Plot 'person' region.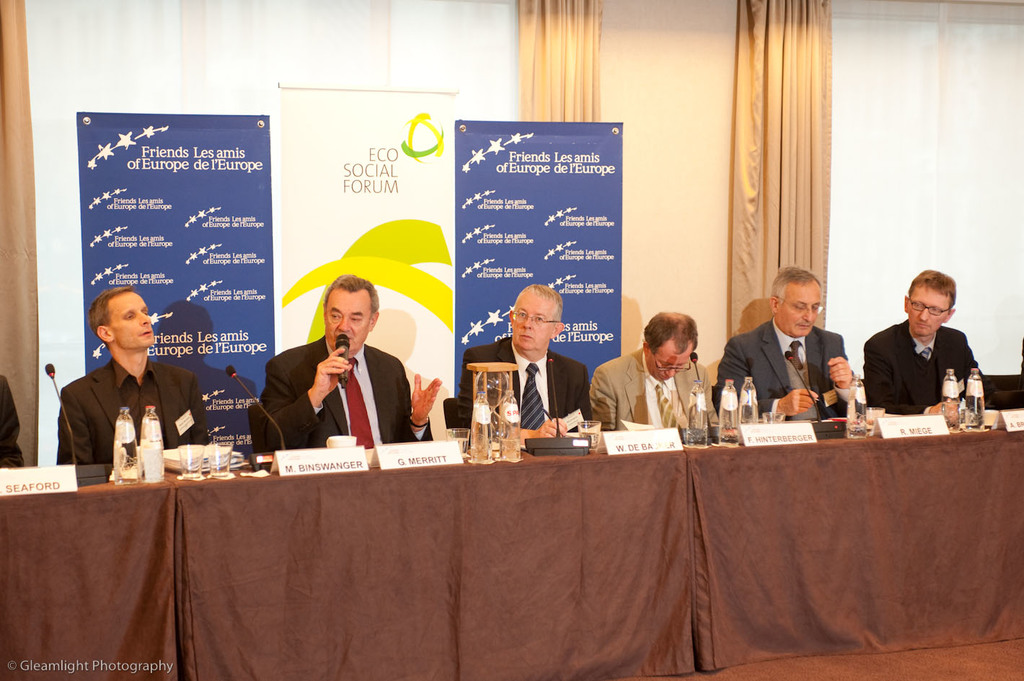
Plotted at box(712, 267, 857, 428).
